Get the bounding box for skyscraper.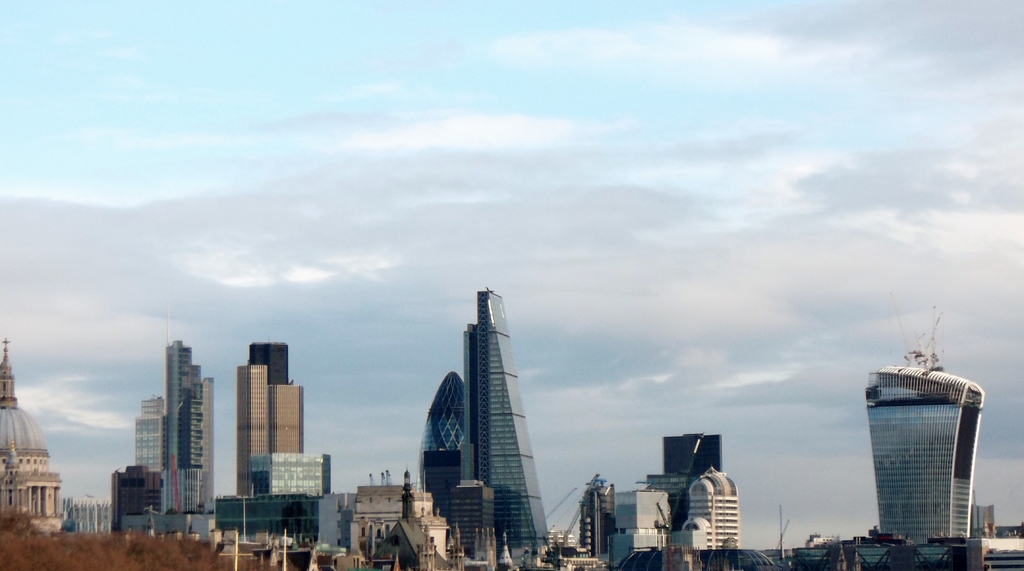
left=668, top=431, right=728, bottom=476.
